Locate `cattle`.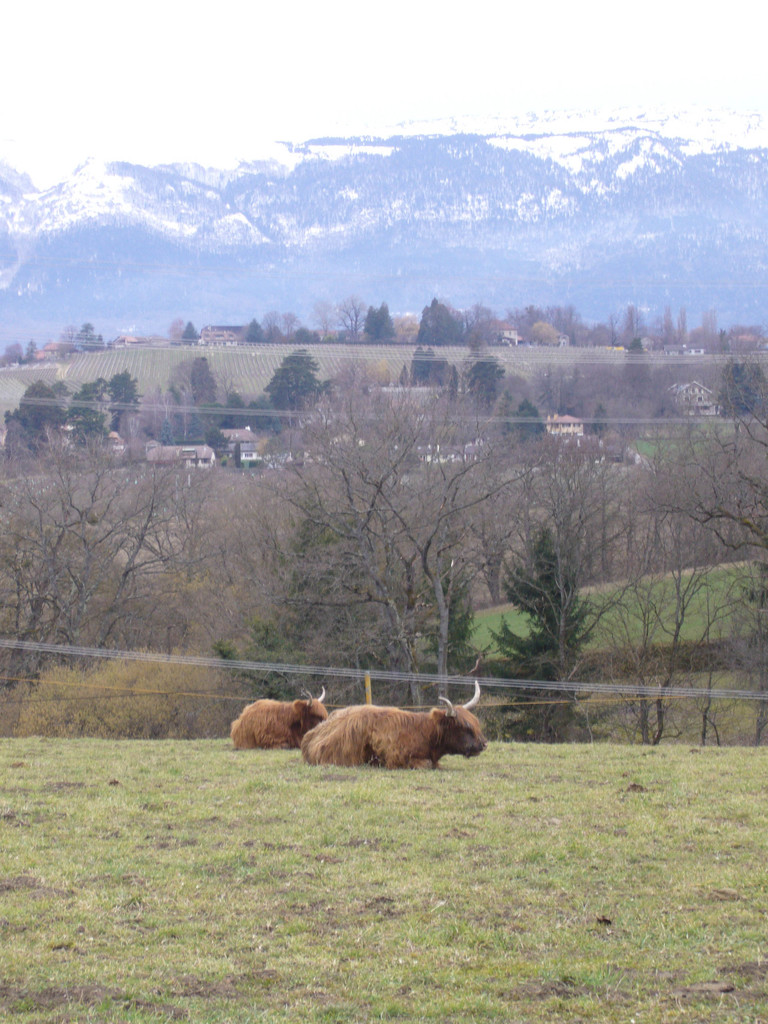
Bounding box: l=230, t=691, r=327, b=751.
